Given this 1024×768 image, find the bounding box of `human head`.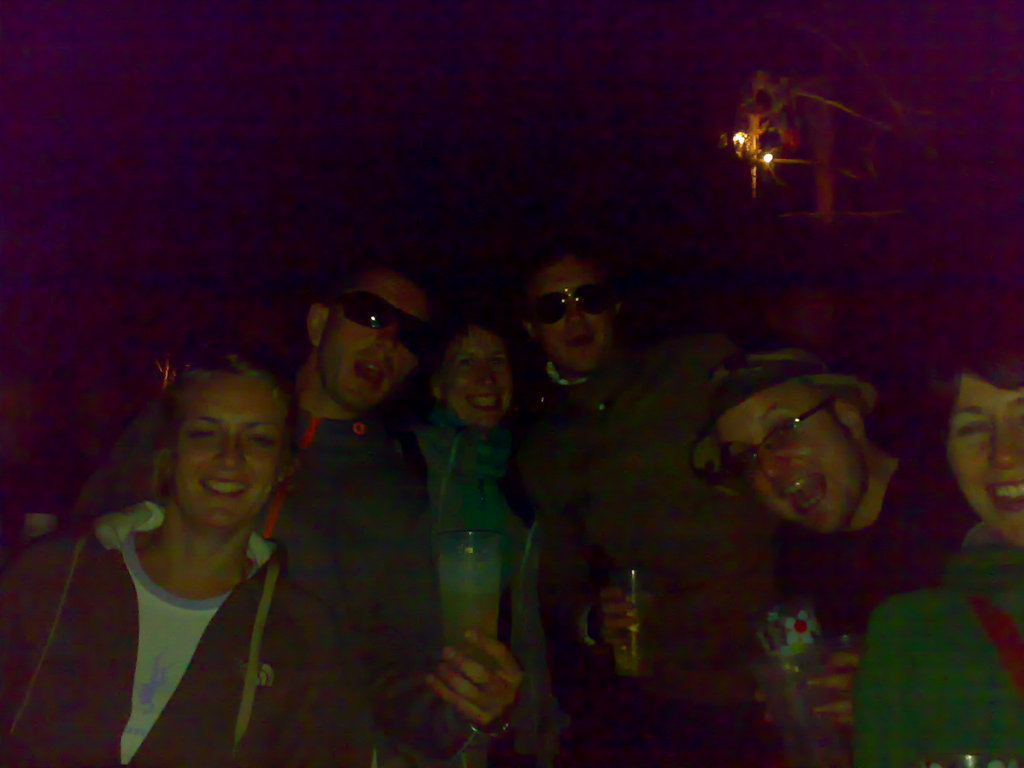
select_region(525, 246, 622, 378).
